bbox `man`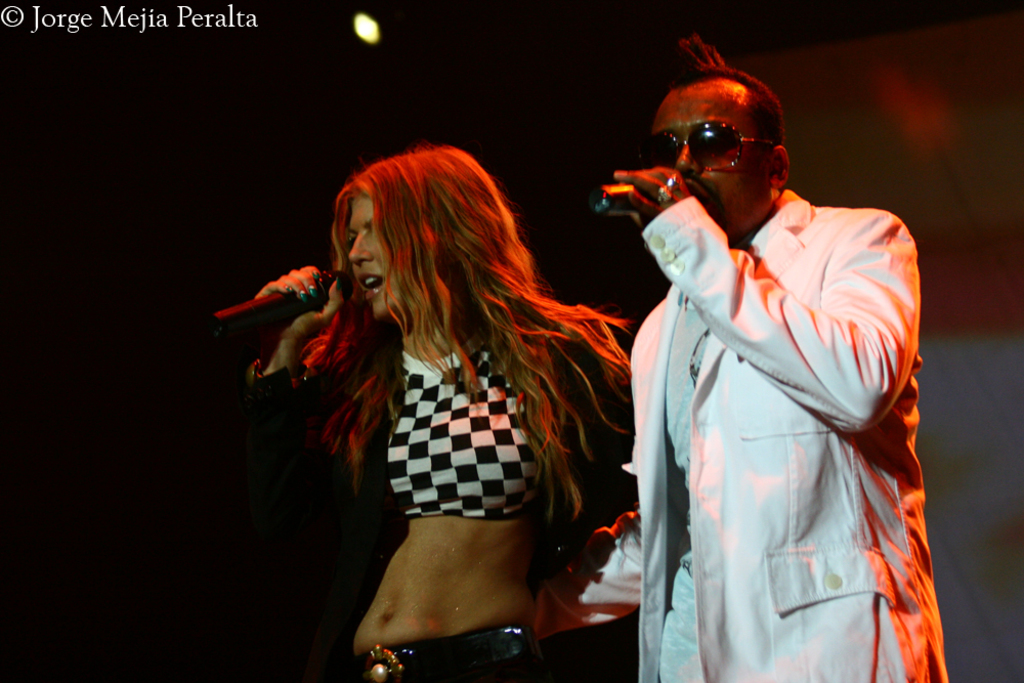
locate(513, 53, 958, 682)
